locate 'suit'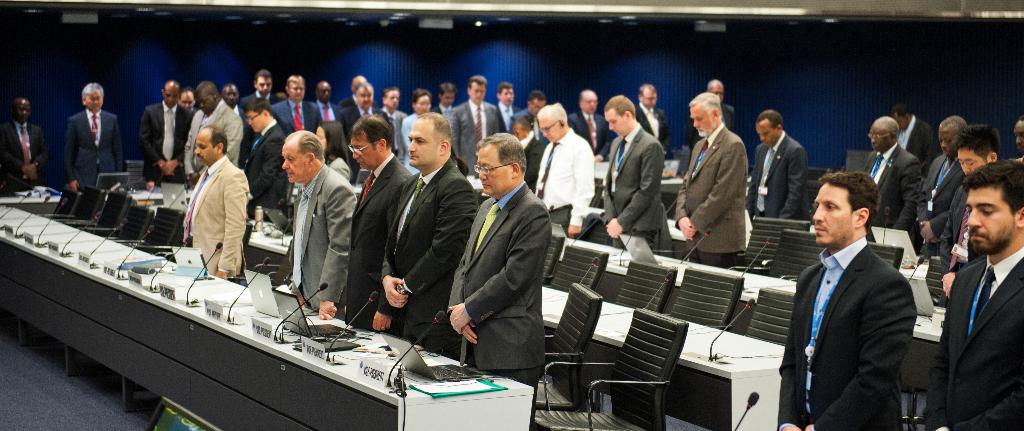
{"x1": 273, "y1": 98, "x2": 321, "y2": 131}
